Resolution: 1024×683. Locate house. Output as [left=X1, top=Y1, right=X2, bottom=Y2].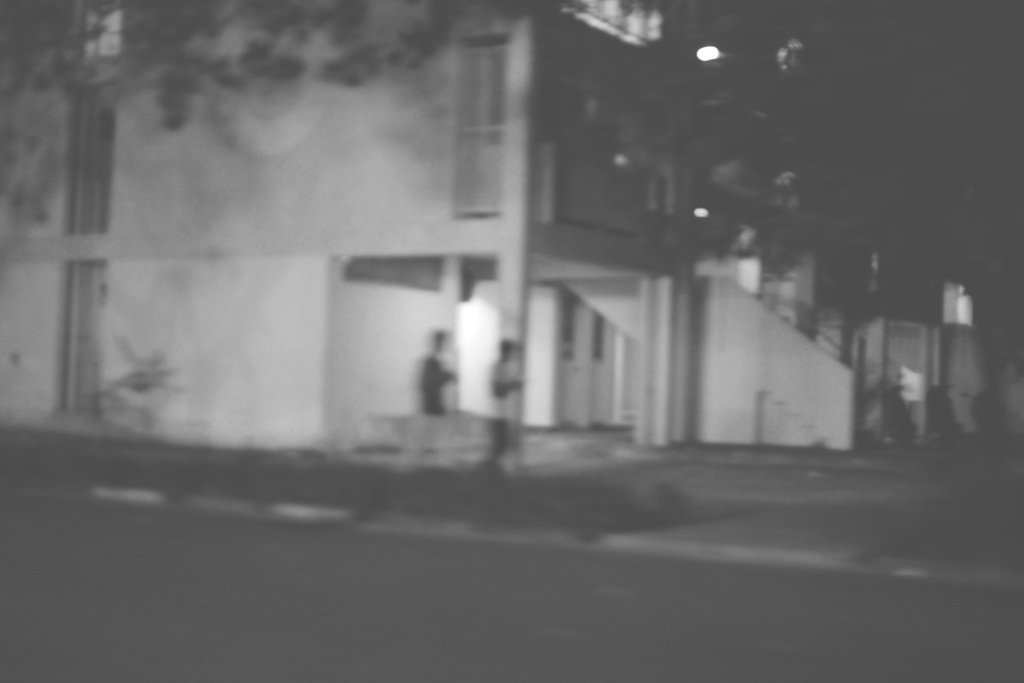
[left=0, top=0, right=849, bottom=478].
